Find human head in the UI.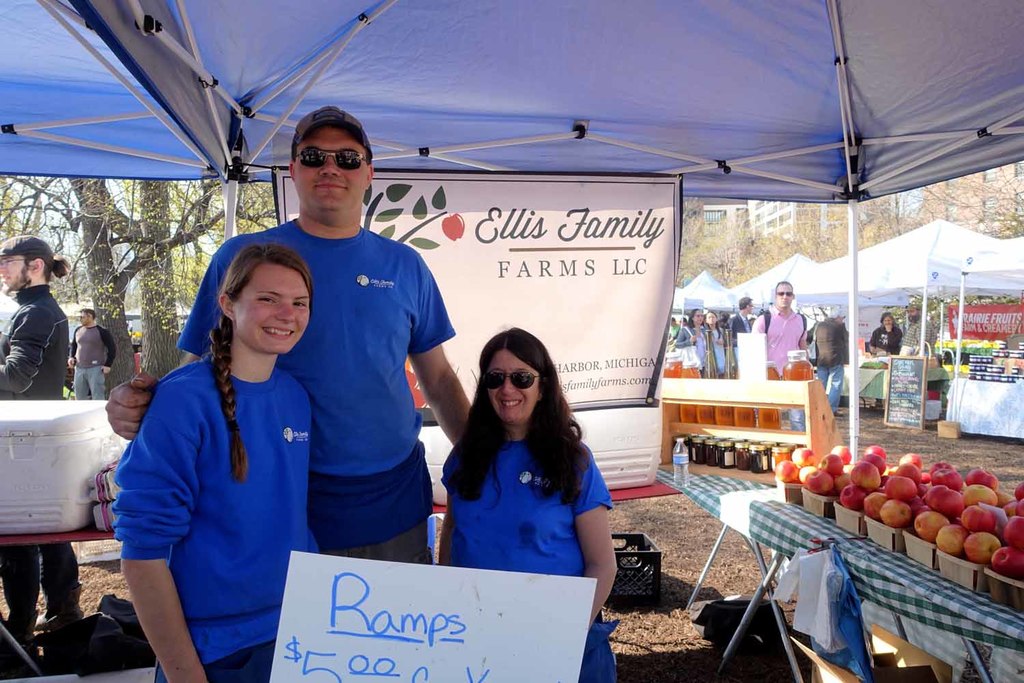
UI element at BBox(289, 105, 375, 218).
